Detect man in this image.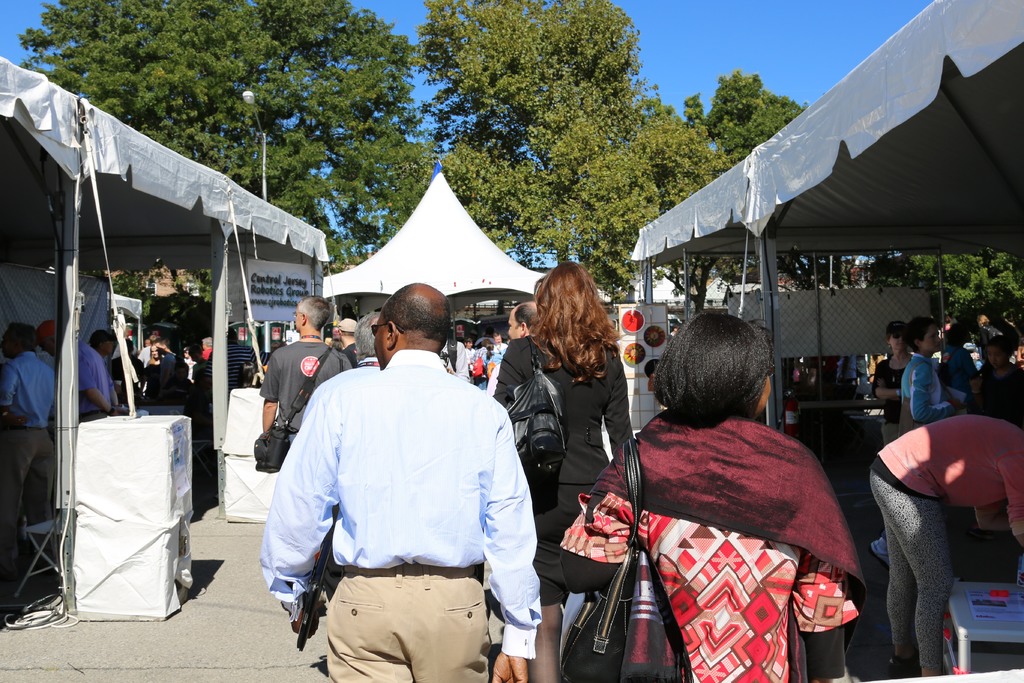
Detection: left=0, top=321, right=56, bottom=588.
